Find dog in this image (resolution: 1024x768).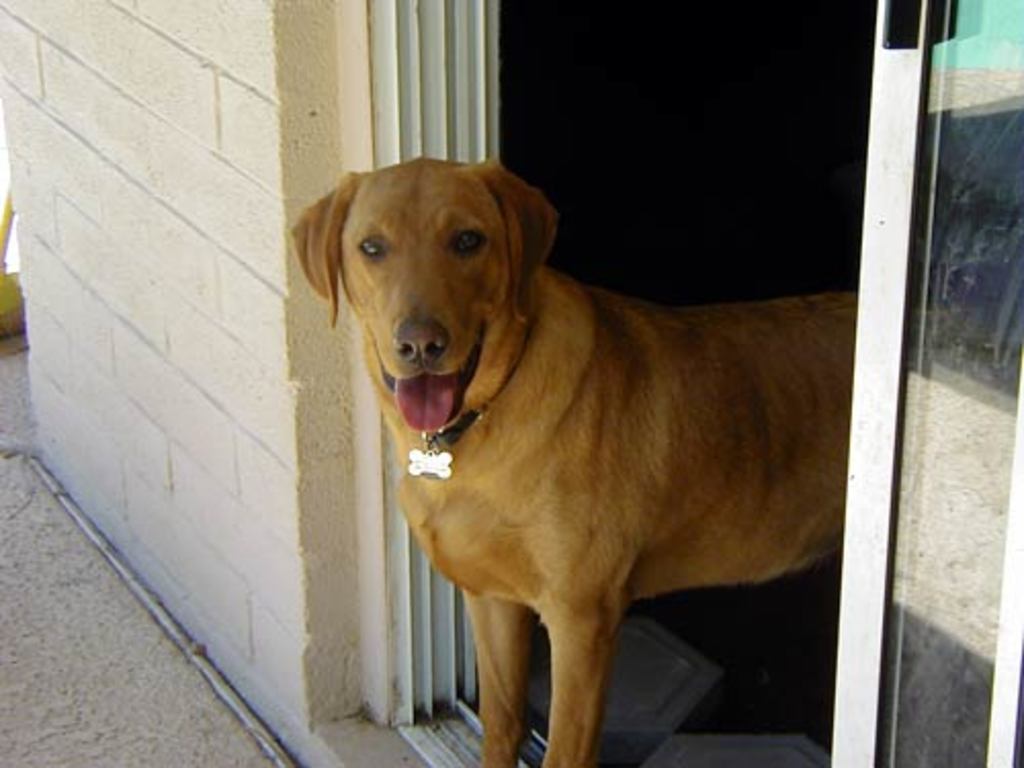
box=[291, 158, 856, 766].
